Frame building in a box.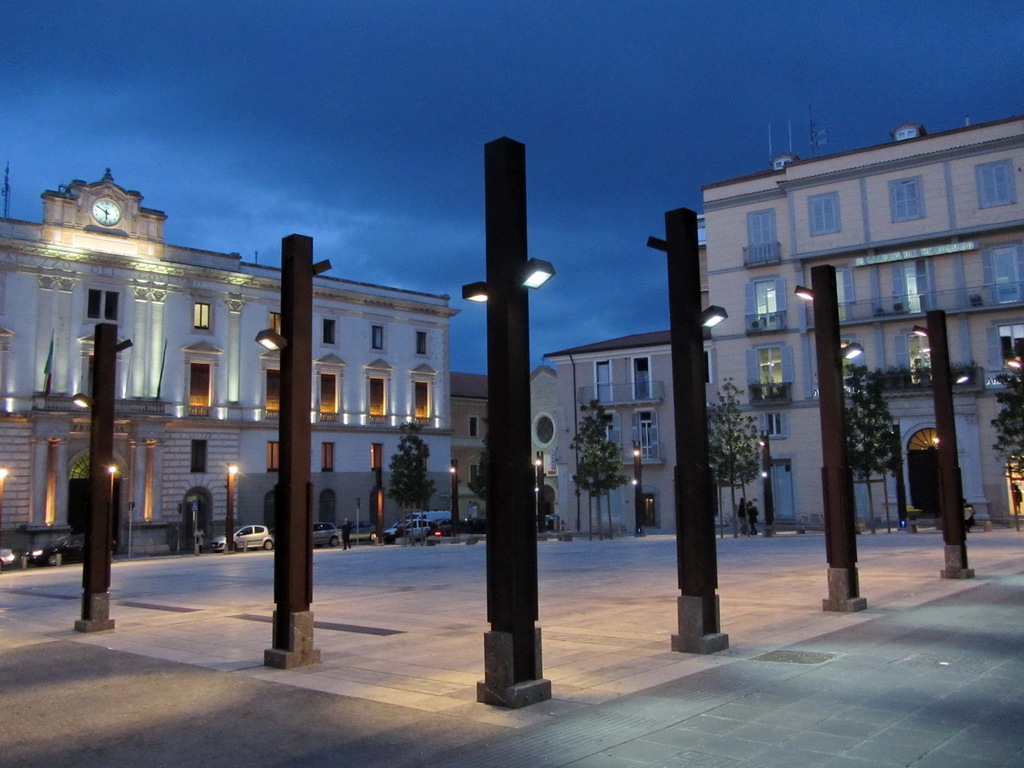
pyautogui.locateOnScreen(0, 164, 462, 564).
